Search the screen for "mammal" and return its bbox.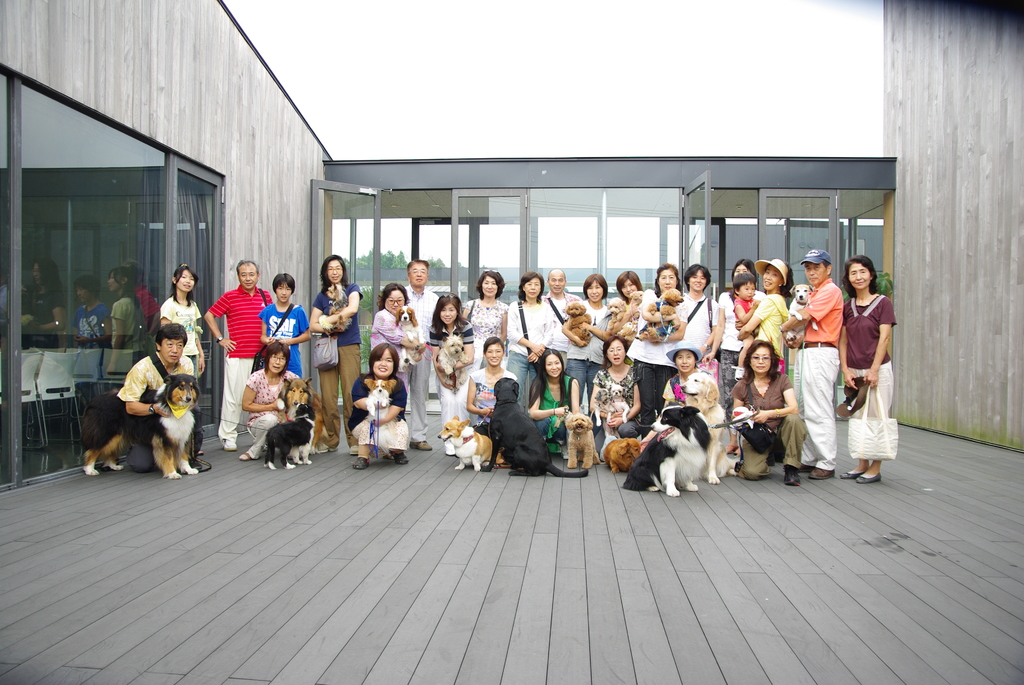
Found: <bbox>705, 255, 757, 449</bbox>.
